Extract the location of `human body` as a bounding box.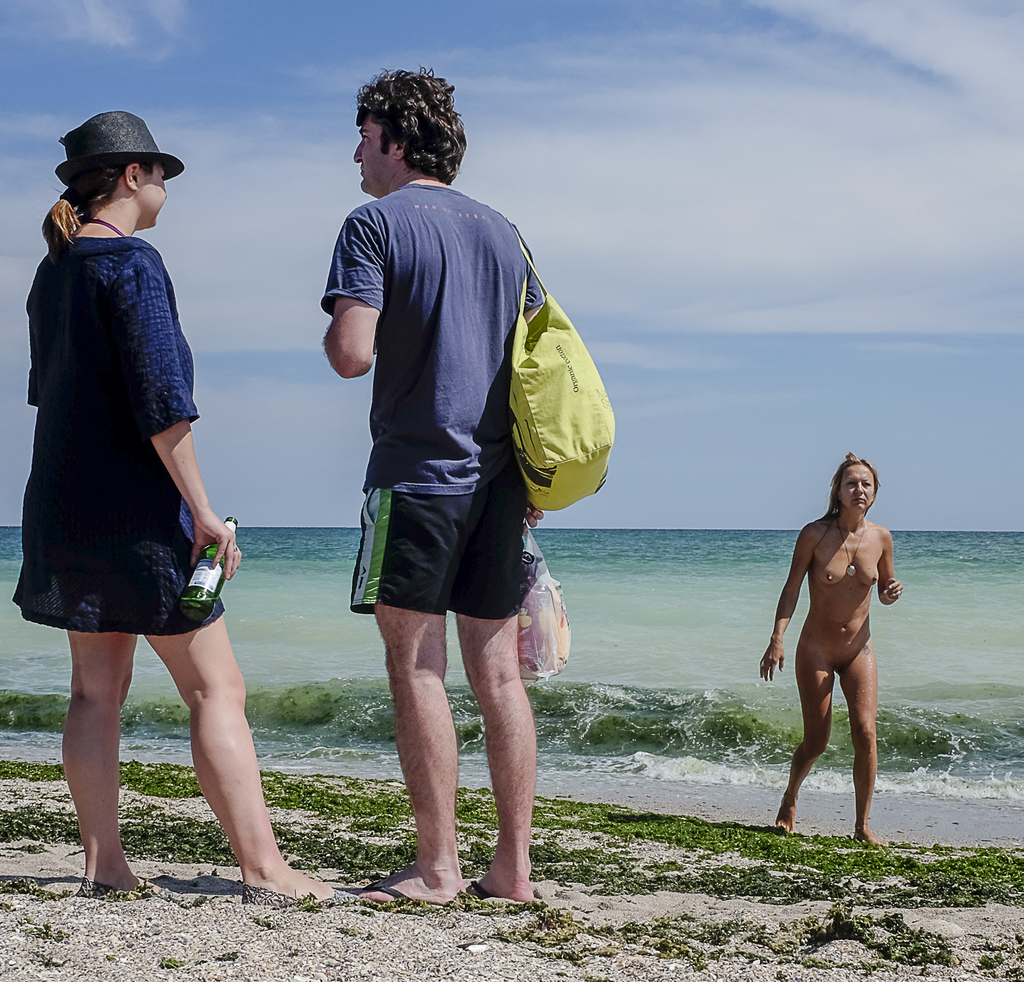
box=[759, 450, 904, 855].
